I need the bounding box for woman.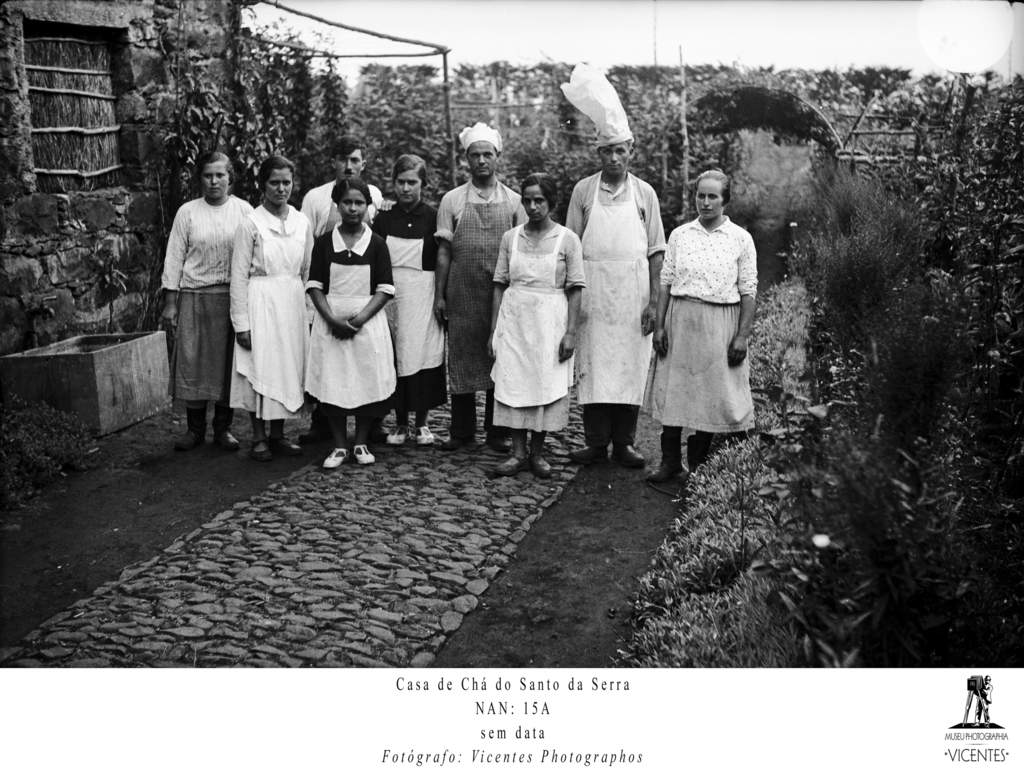
Here it is: Rect(157, 151, 253, 451).
